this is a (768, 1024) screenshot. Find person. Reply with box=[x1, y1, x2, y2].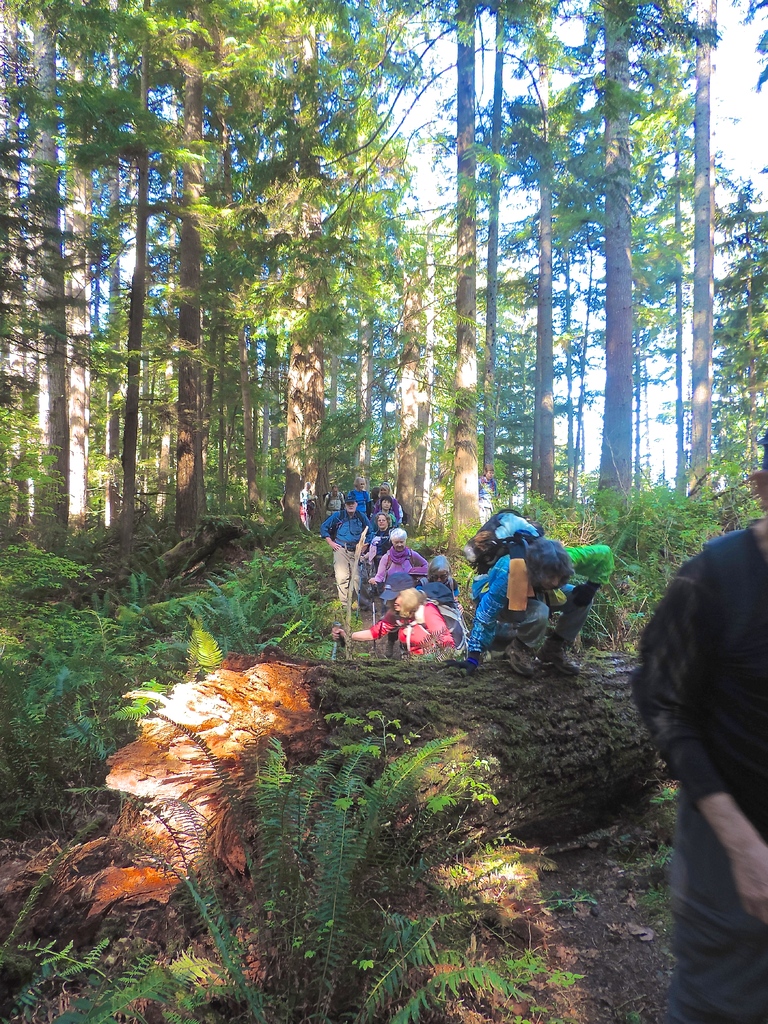
box=[368, 529, 428, 657].
